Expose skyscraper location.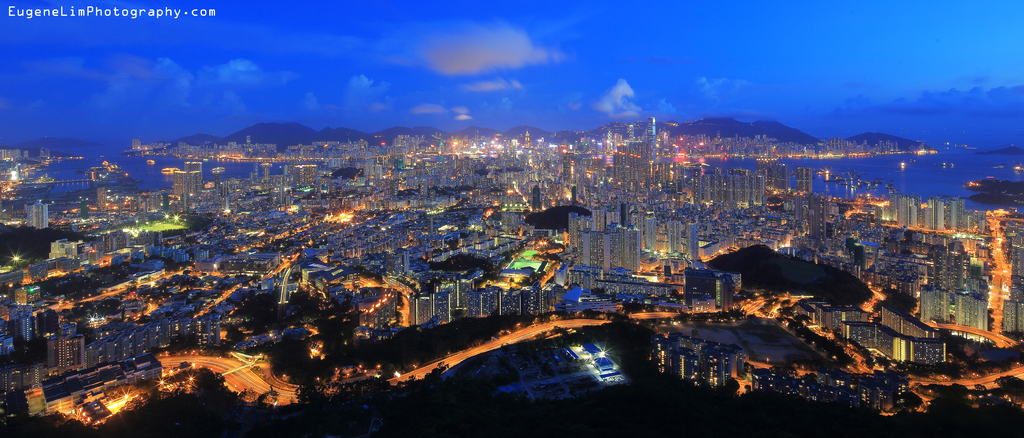
Exposed at rect(58, 334, 86, 365).
